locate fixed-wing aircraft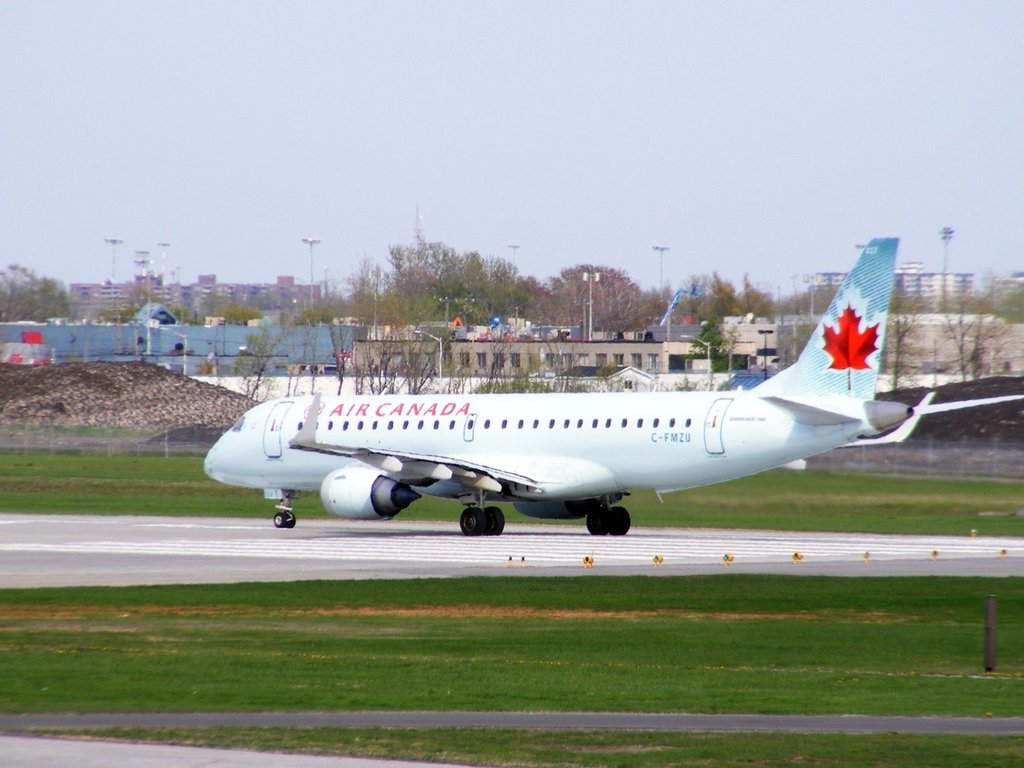
box(201, 233, 1023, 534)
